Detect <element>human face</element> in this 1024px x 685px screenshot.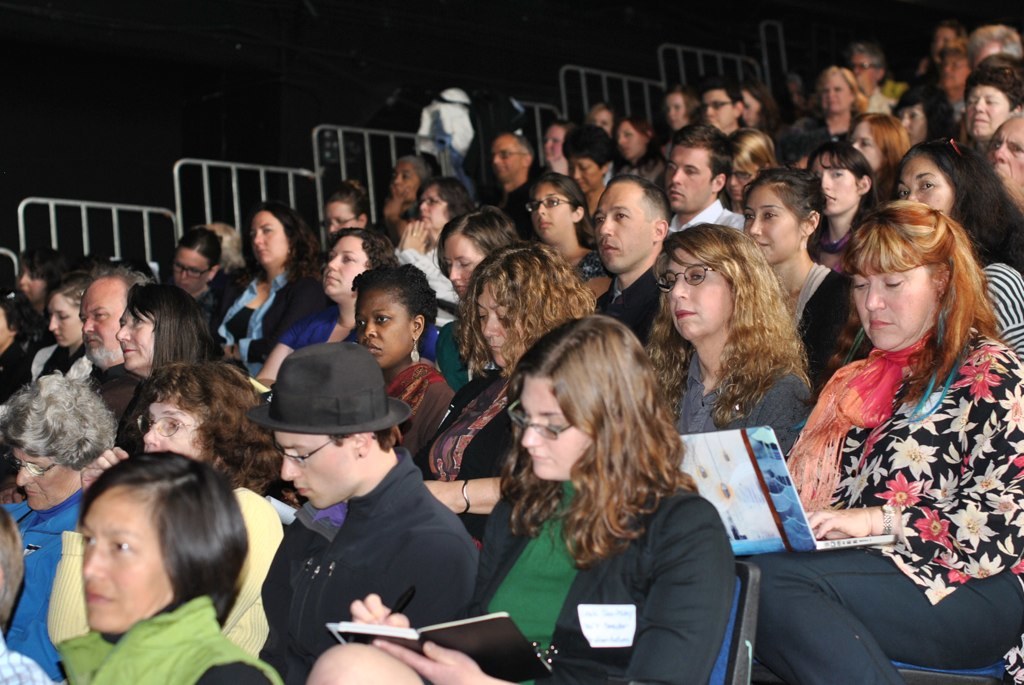
Detection: (46,288,83,349).
